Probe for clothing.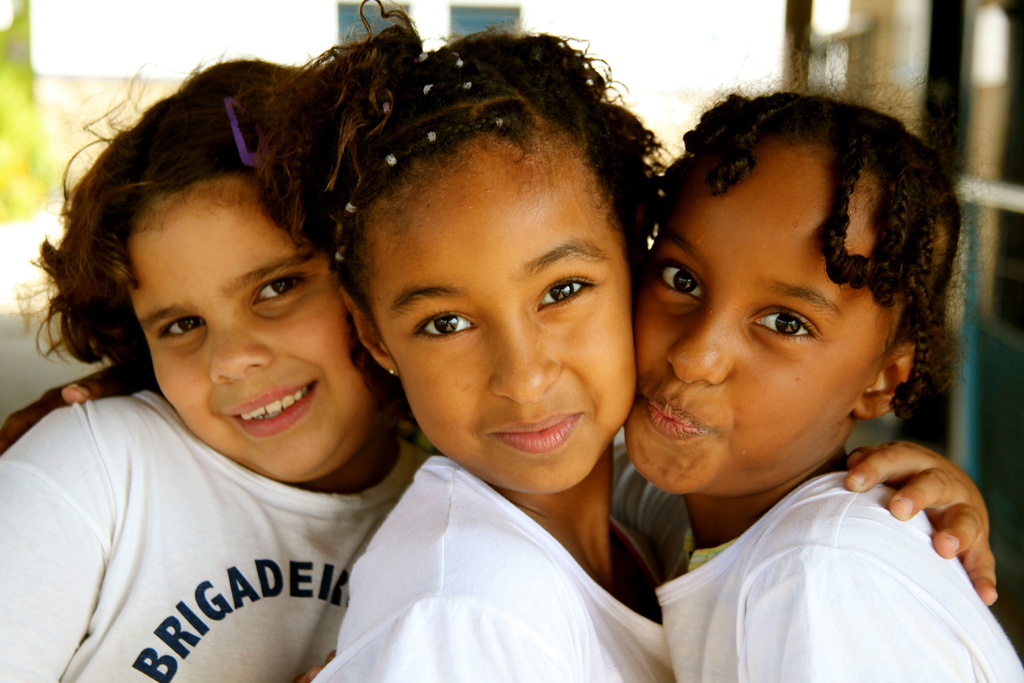
Probe result: locate(303, 453, 684, 682).
